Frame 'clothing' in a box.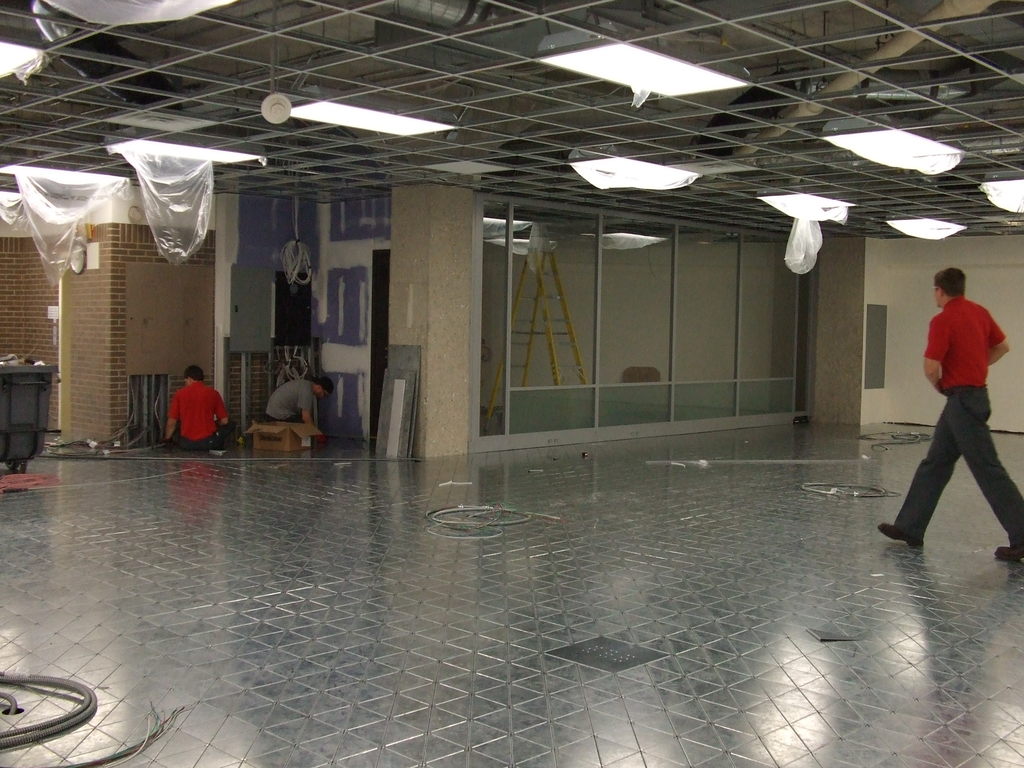
box(168, 378, 225, 456).
